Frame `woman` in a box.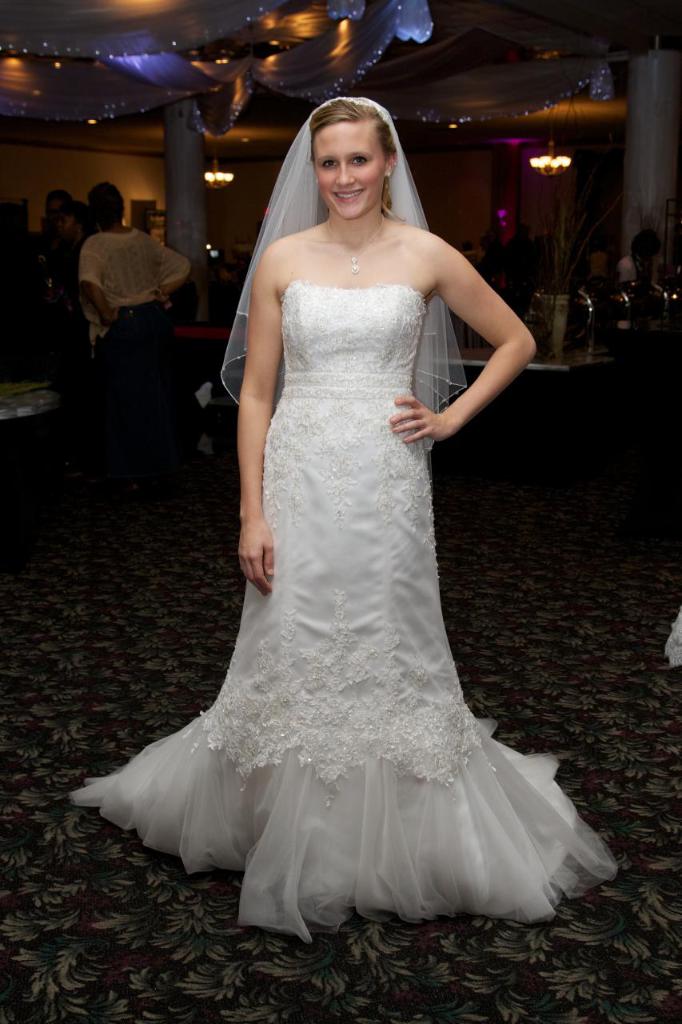
l=82, t=96, r=600, b=930.
